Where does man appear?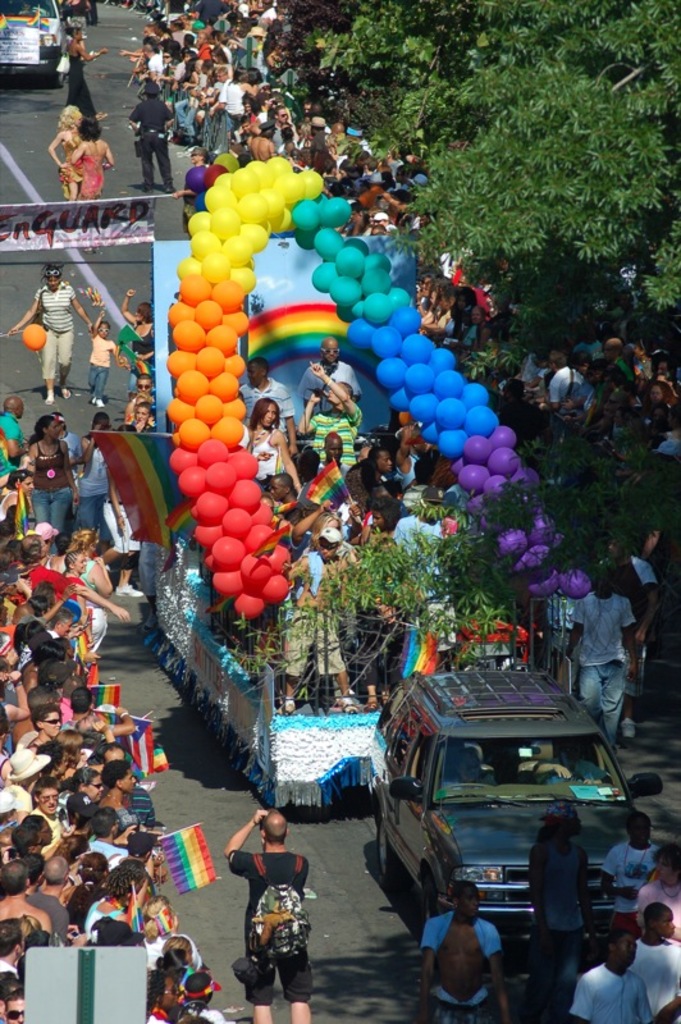
Appears at (0,989,28,1023).
